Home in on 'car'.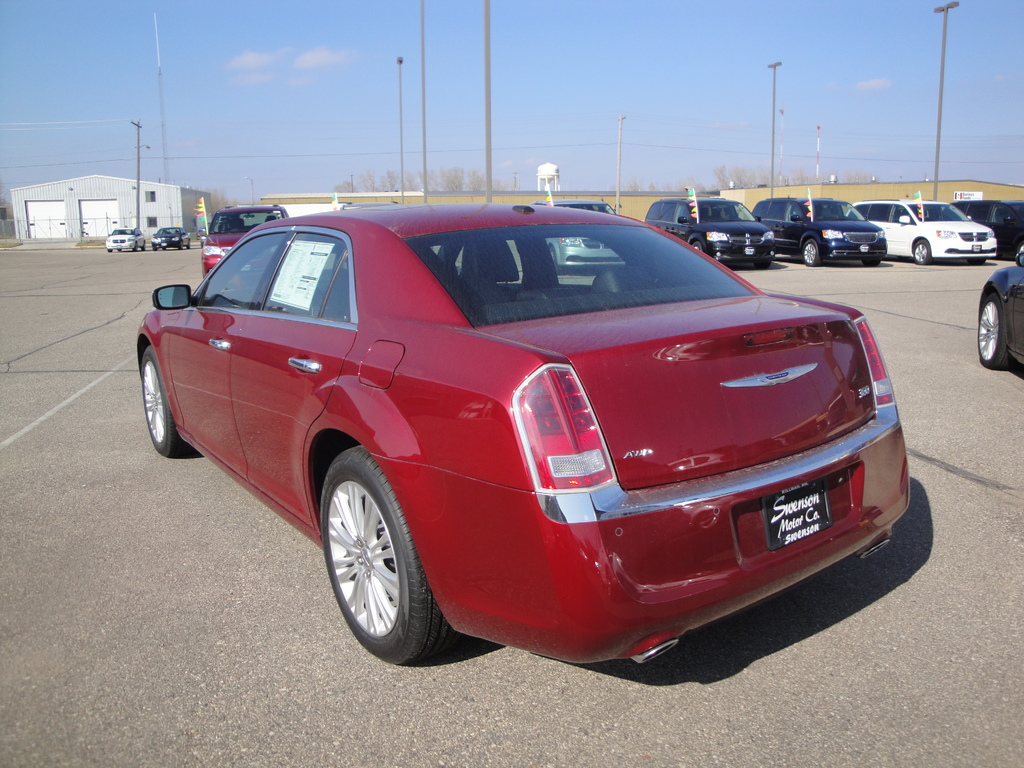
Homed in at BBox(530, 194, 627, 271).
